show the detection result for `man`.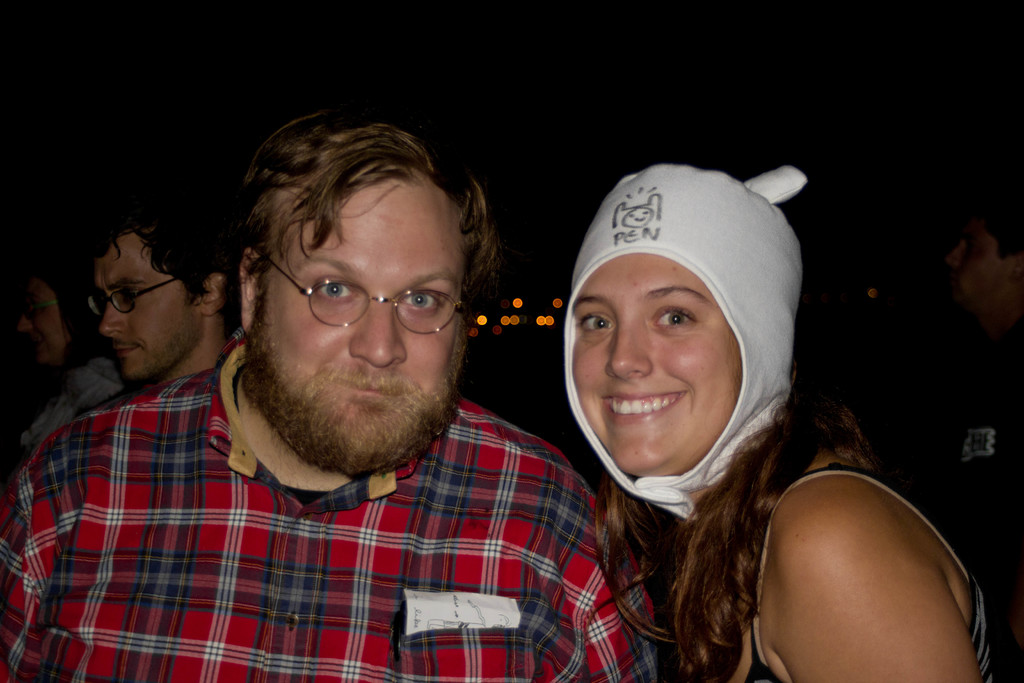
rect(0, 111, 669, 682).
